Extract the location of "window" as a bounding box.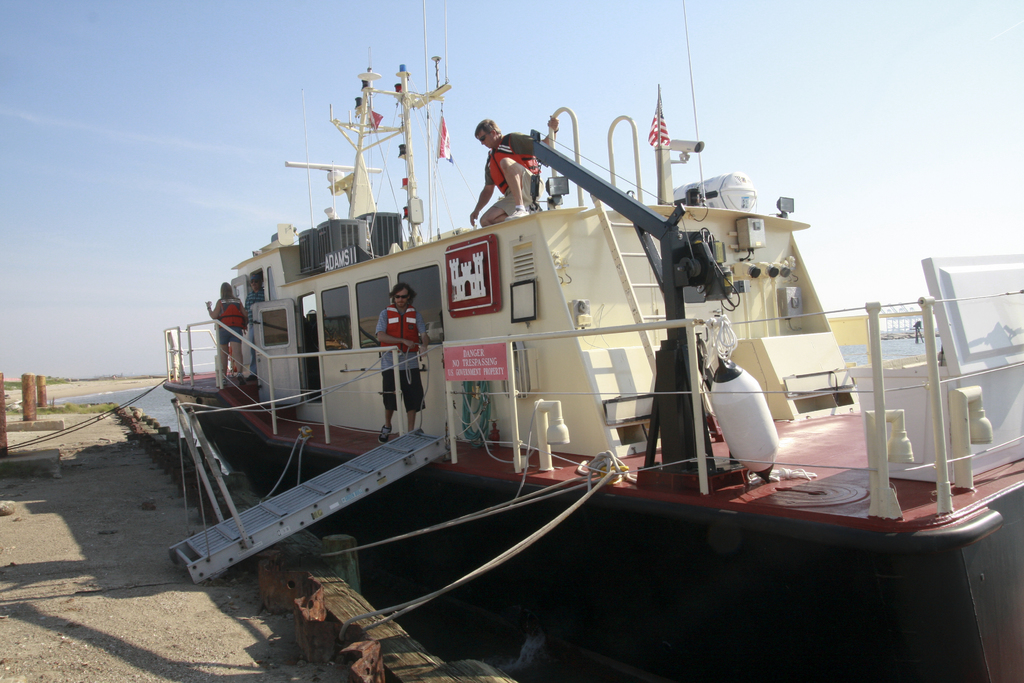
<region>358, 273, 396, 343</region>.
